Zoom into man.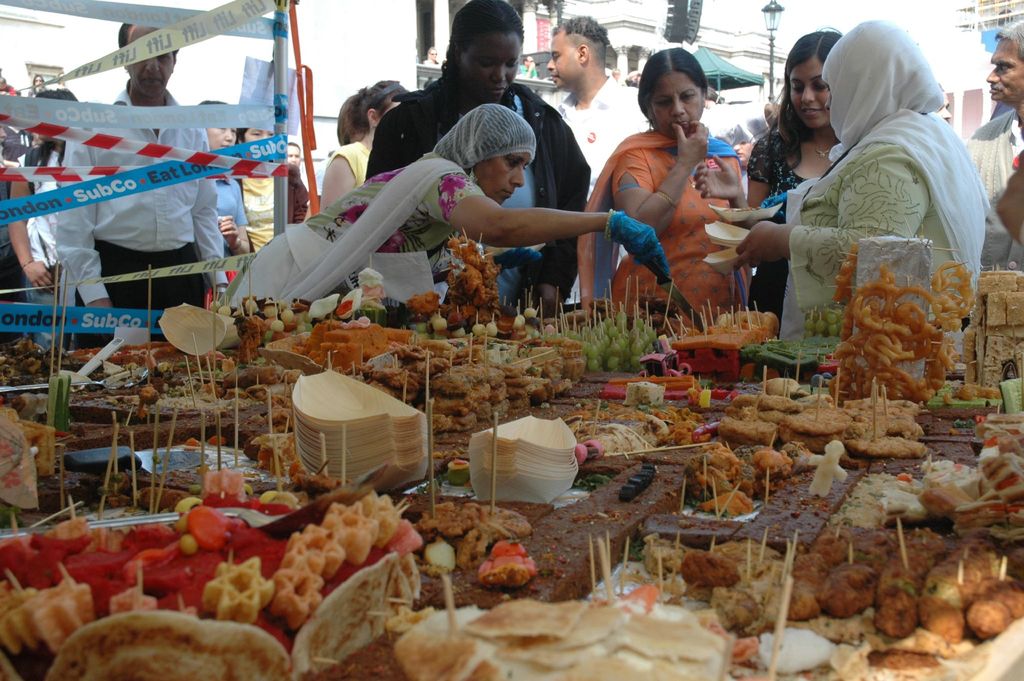
Zoom target: 54, 19, 230, 349.
